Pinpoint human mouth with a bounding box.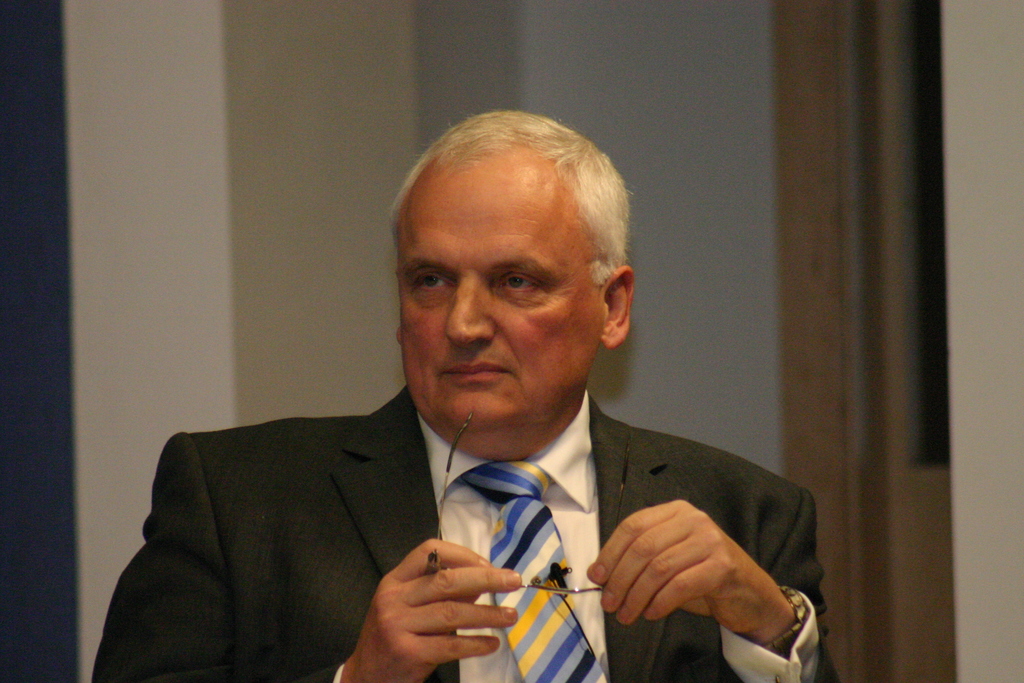
439, 363, 511, 386.
